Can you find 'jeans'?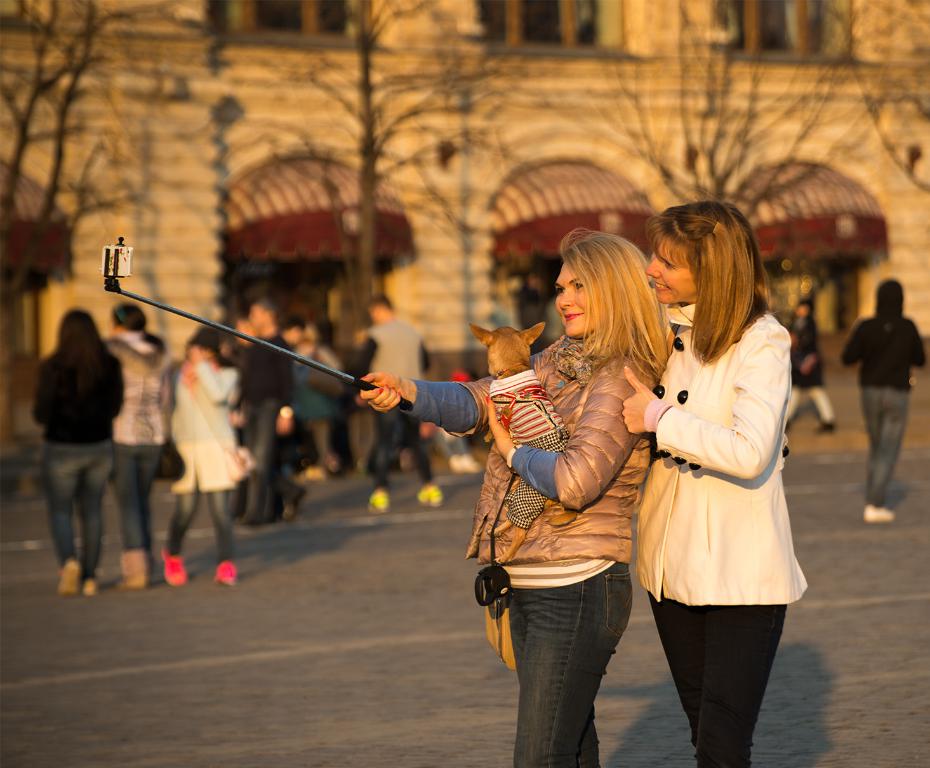
Yes, bounding box: bbox=[169, 484, 246, 565].
